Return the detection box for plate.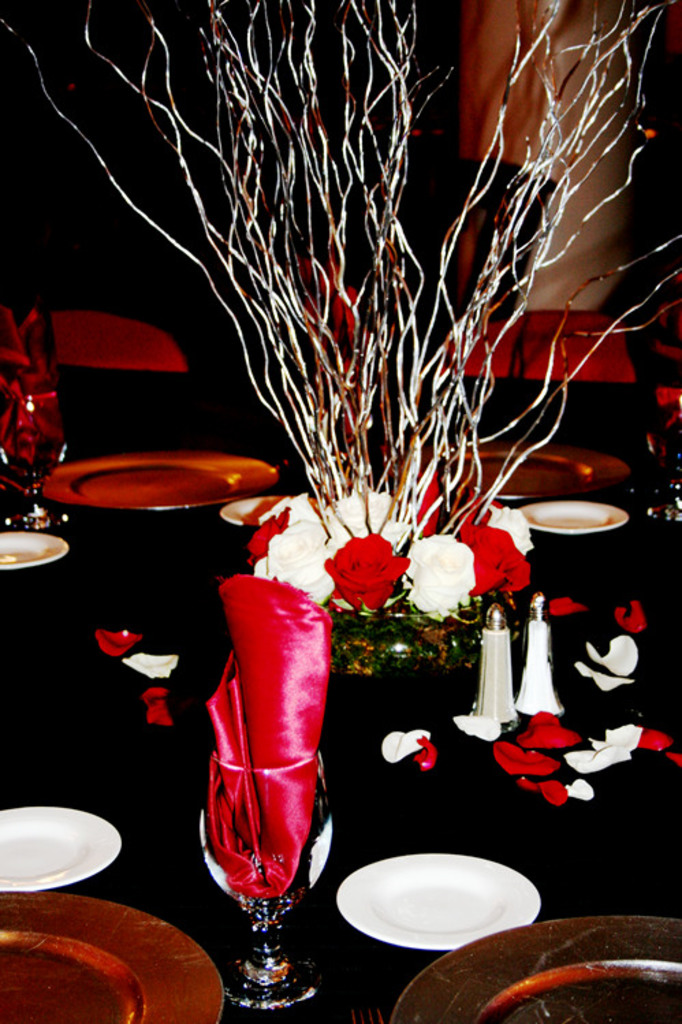
region(0, 530, 74, 571).
